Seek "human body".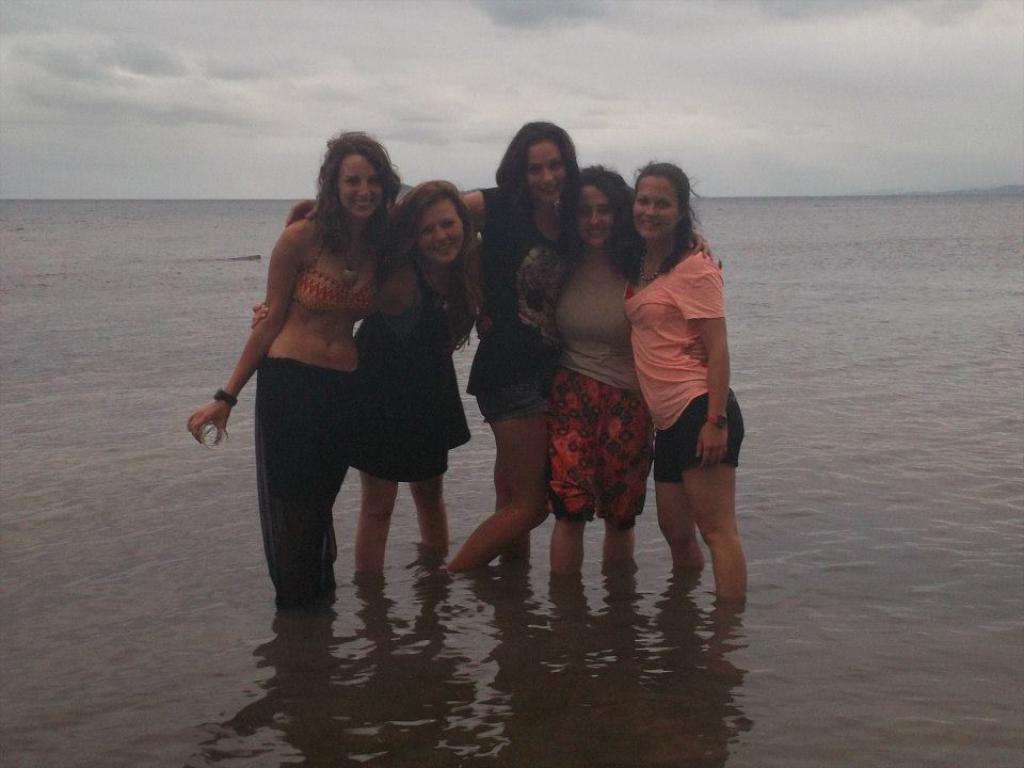
<region>617, 153, 746, 609</region>.
